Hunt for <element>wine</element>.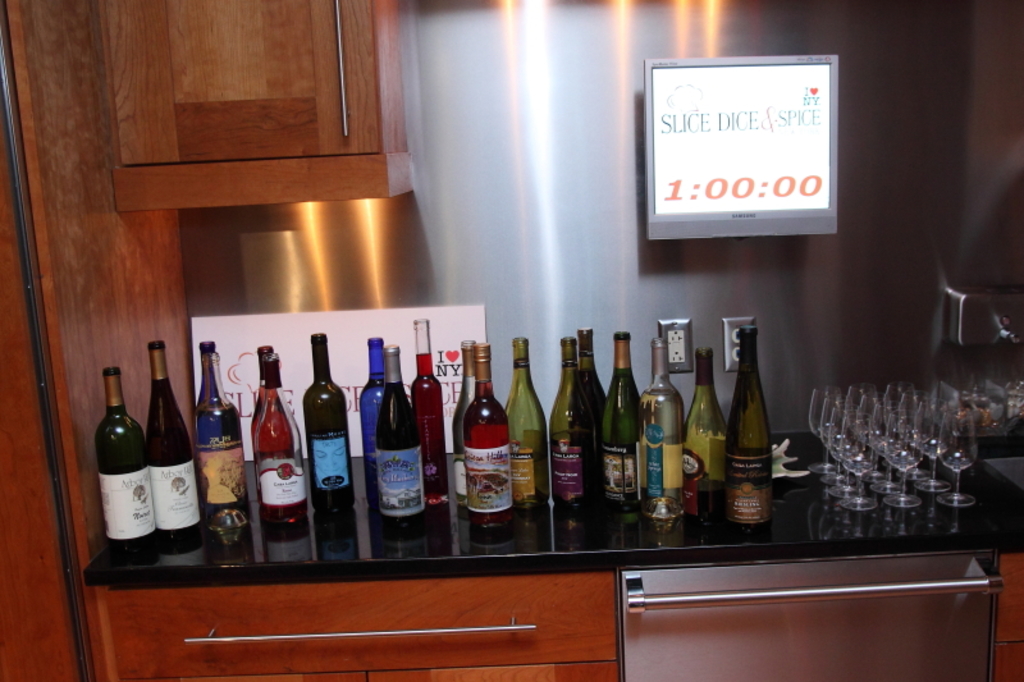
Hunted down at bbox=(403, 306, 451, 500).
